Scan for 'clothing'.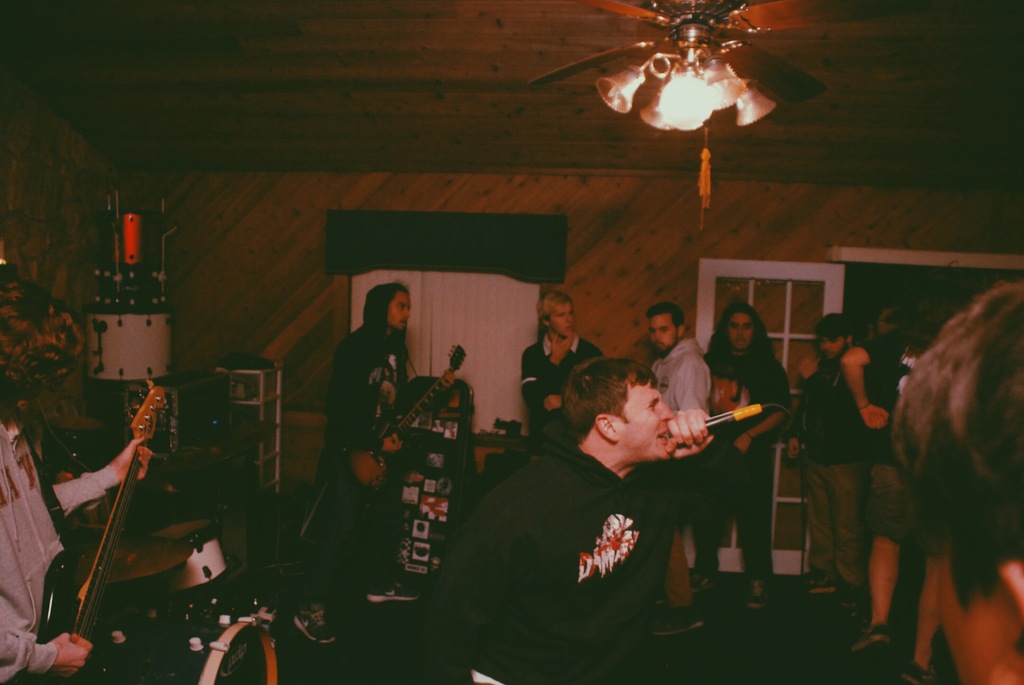
Scan result: box(796, 347, 881, 593).
